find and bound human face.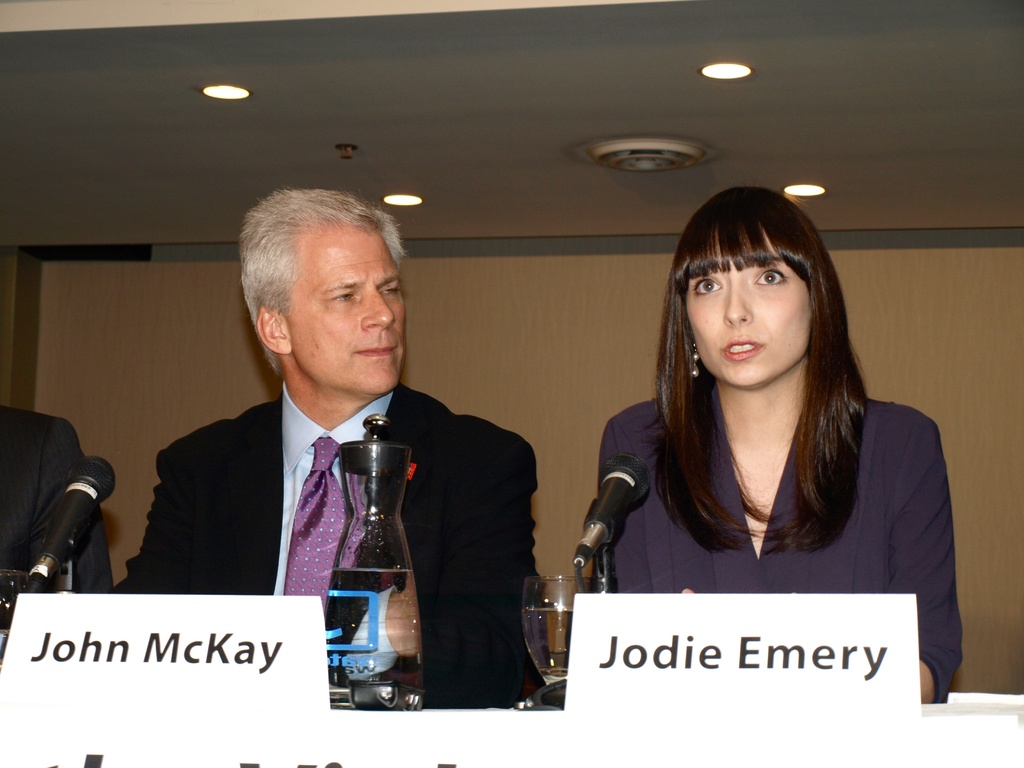
Bound: rect(686, 230, 816, 390).
